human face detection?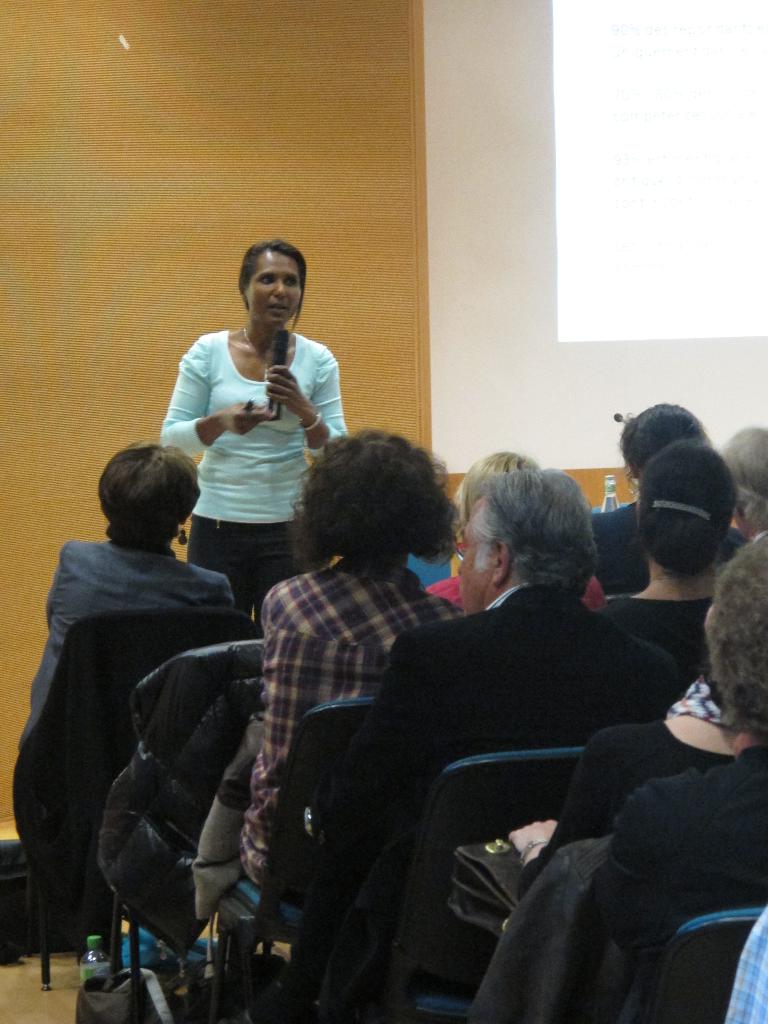
(240, 245, 310, 323)
